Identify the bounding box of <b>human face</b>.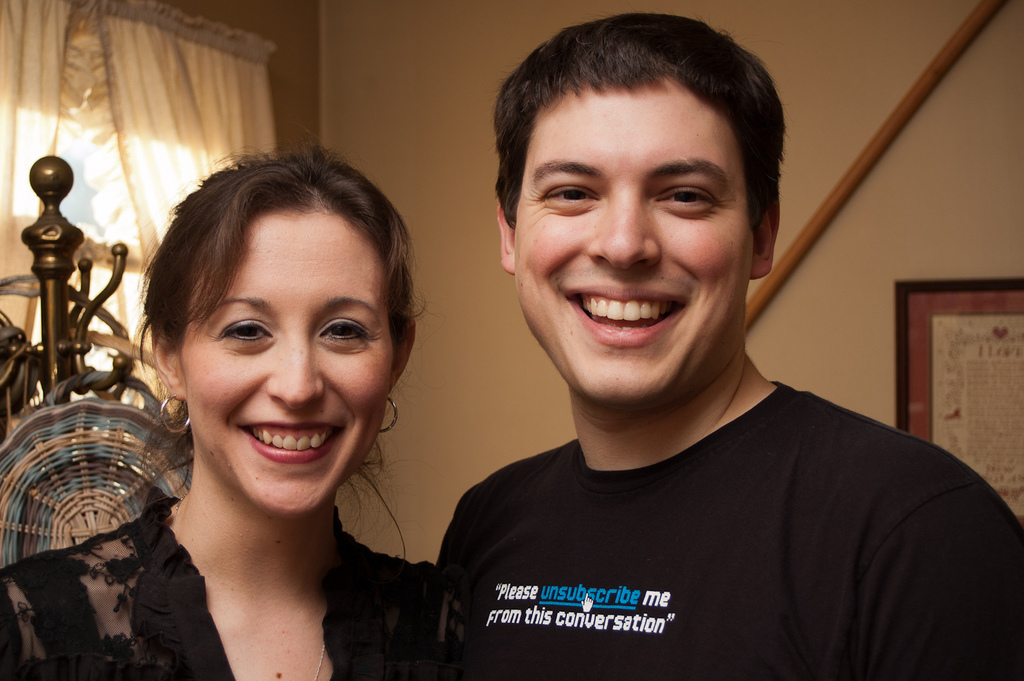
x1=507, y1=99, x2=748, y2=397.
